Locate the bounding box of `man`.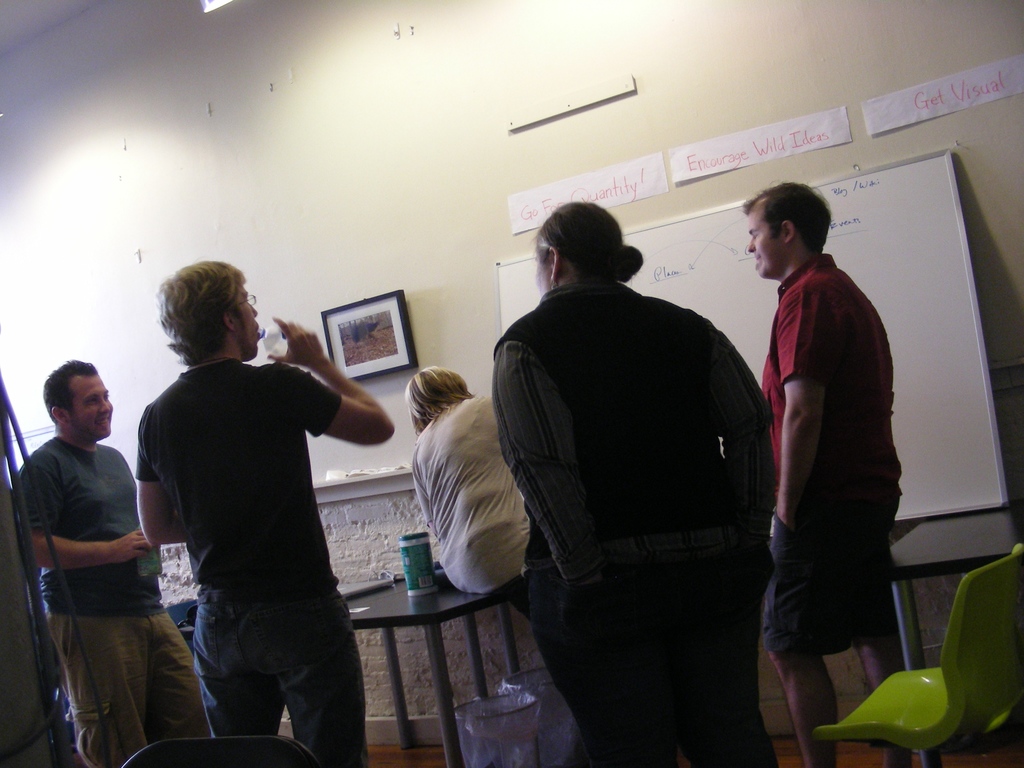
Bounding box: pyautogui.locateOnScreen(136, 264, 395, 767).
